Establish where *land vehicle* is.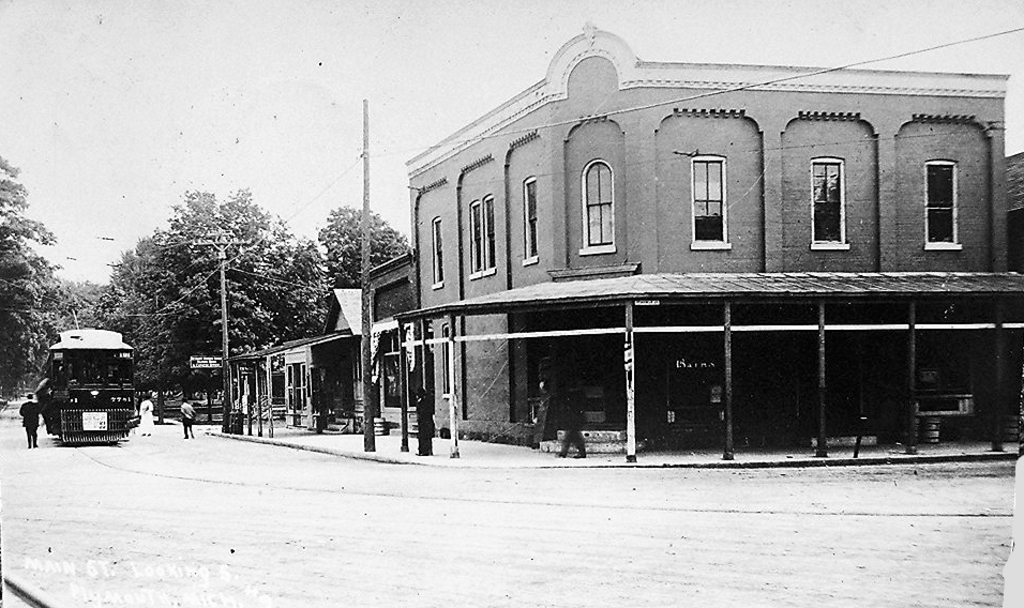
Established at <bbox>21, 324, 140, 450</bbox>.
